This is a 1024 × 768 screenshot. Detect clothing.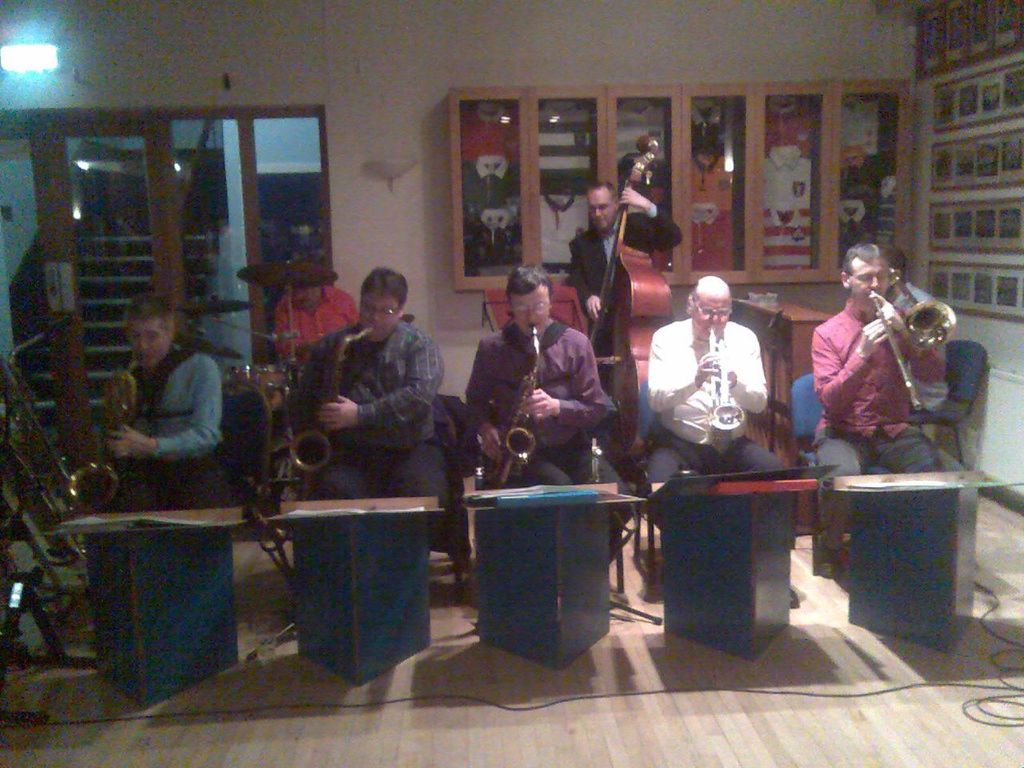
box(272, 286, 362, 370).
